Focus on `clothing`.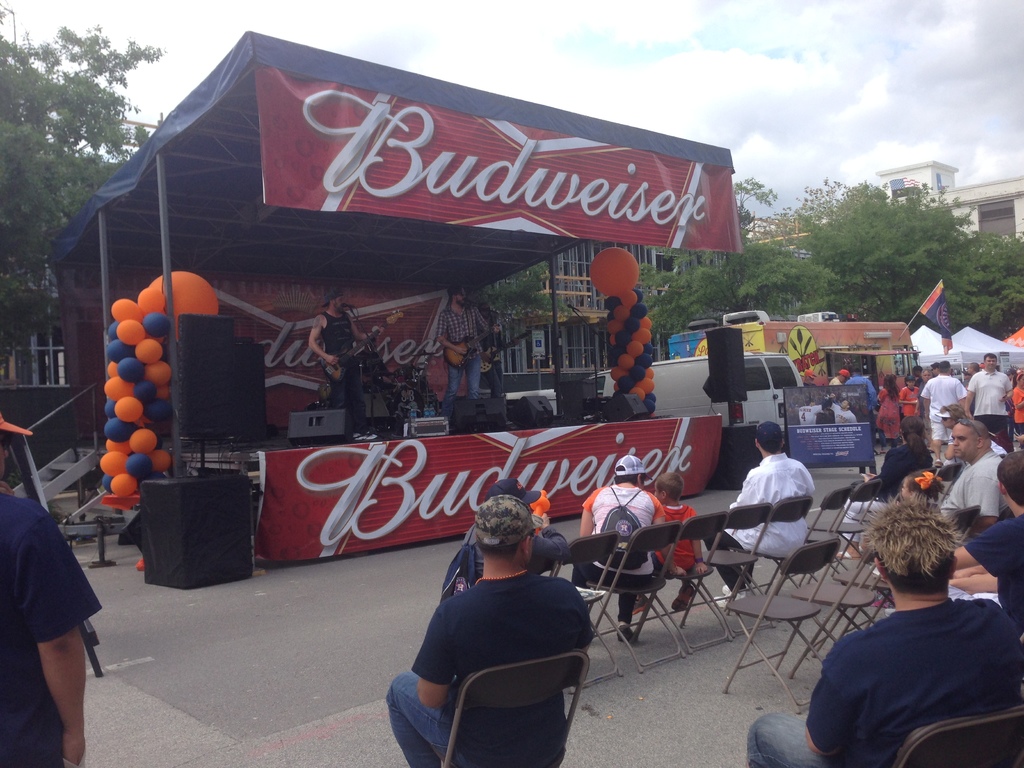
Focused at x1=966, y1=367, x2=1011, y2=435.
